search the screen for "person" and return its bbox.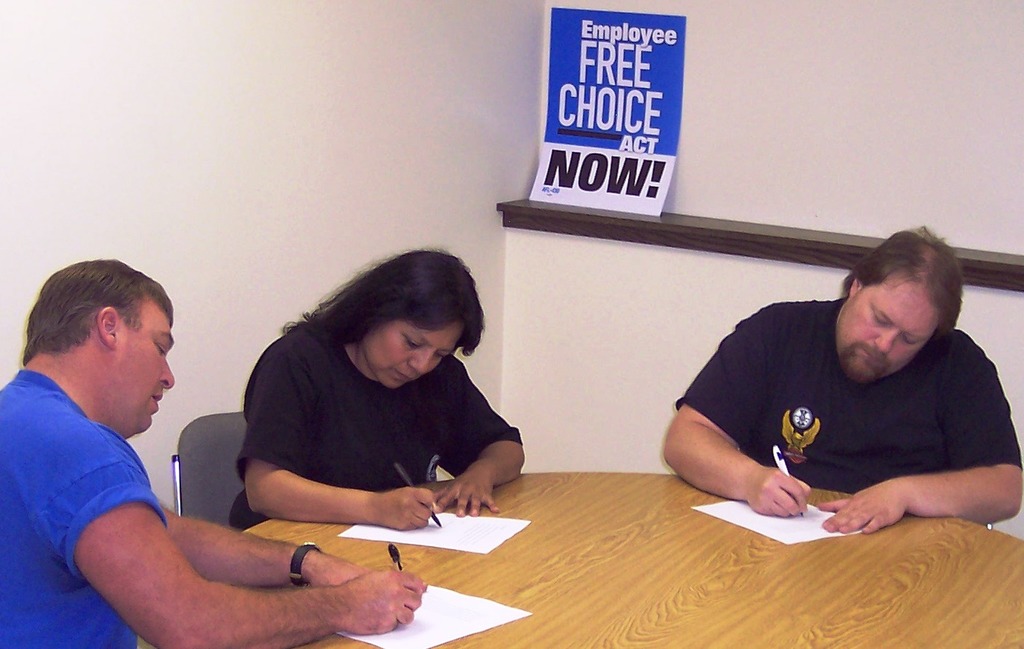
Found: 656,219,1023,538.
